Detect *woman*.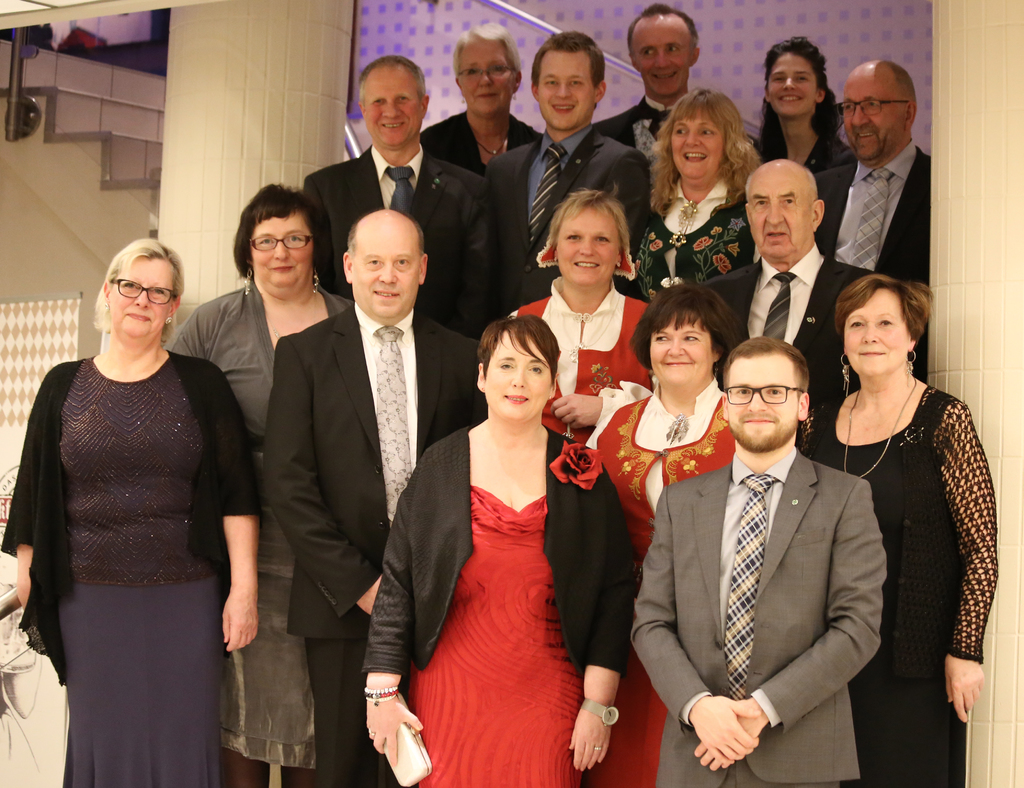
Detected at rect(626, 88, 764, 337).
